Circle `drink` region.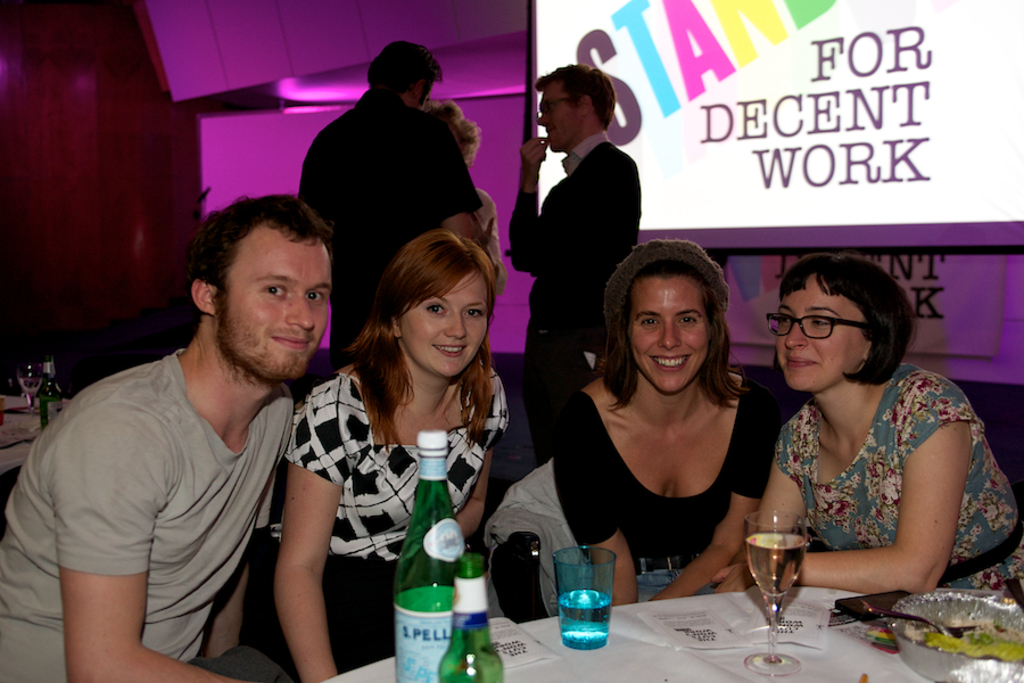
Region: region(745, 532, 804, 594).
